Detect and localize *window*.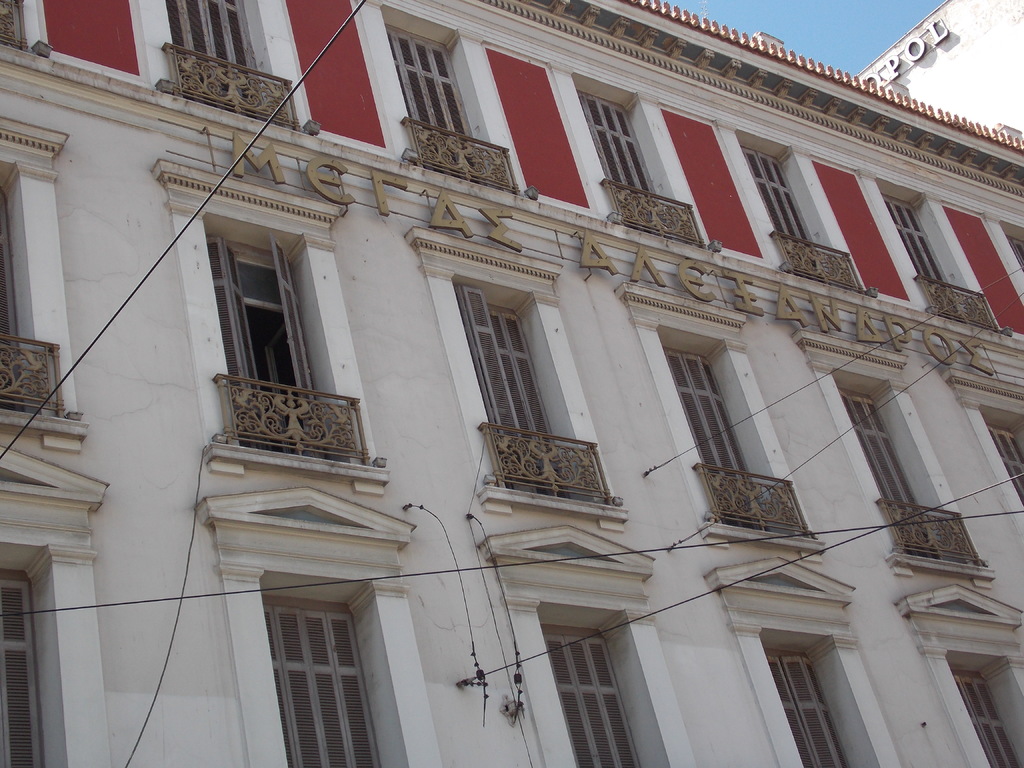
Localized at locate(745, 151, 827, 276).
